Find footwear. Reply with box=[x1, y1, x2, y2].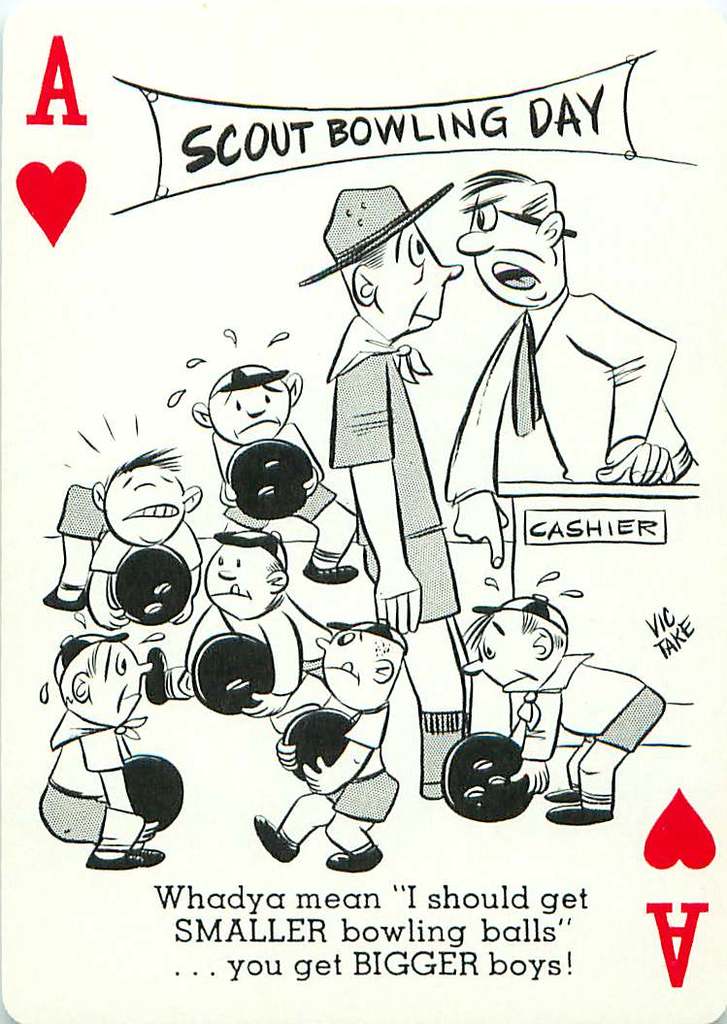
box=[80, 846, 168, 873].
